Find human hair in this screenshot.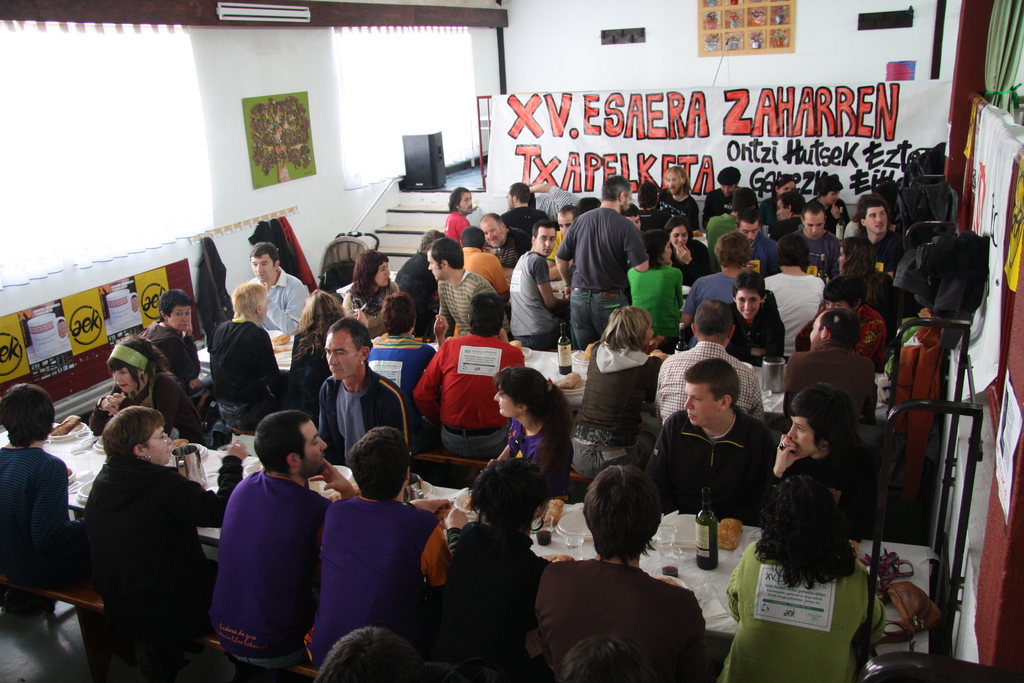
The bounding box for human hair is 696:298:735:342.
